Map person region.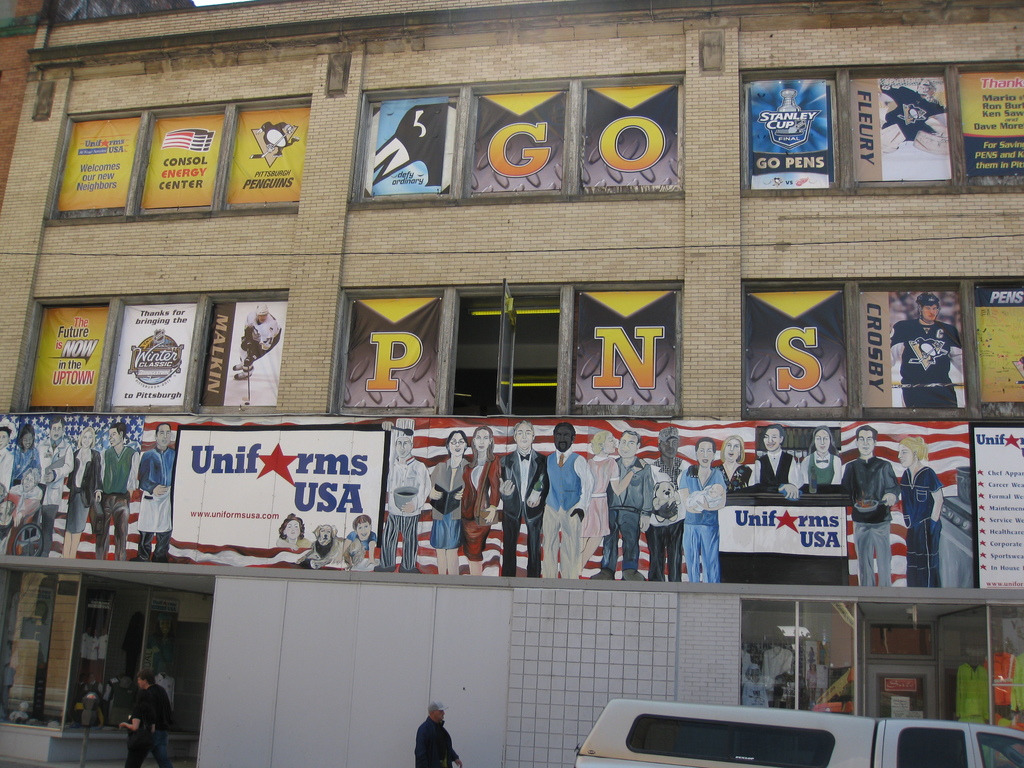
Mapped to locate(583, 429, 652, 584).
